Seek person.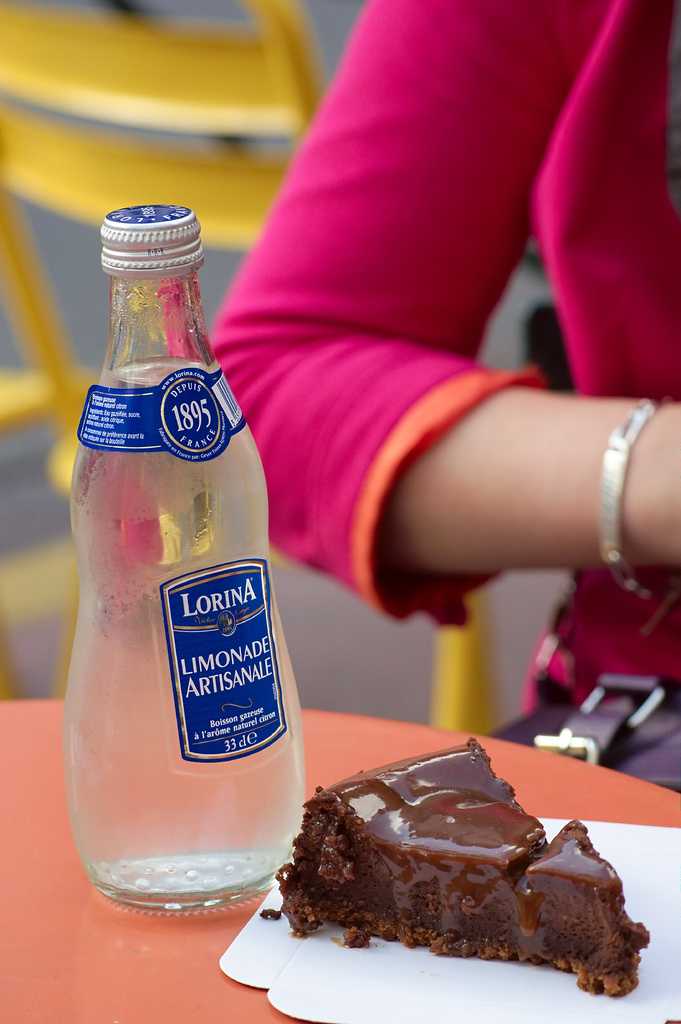
select_region(202, 0, 680, 794).
